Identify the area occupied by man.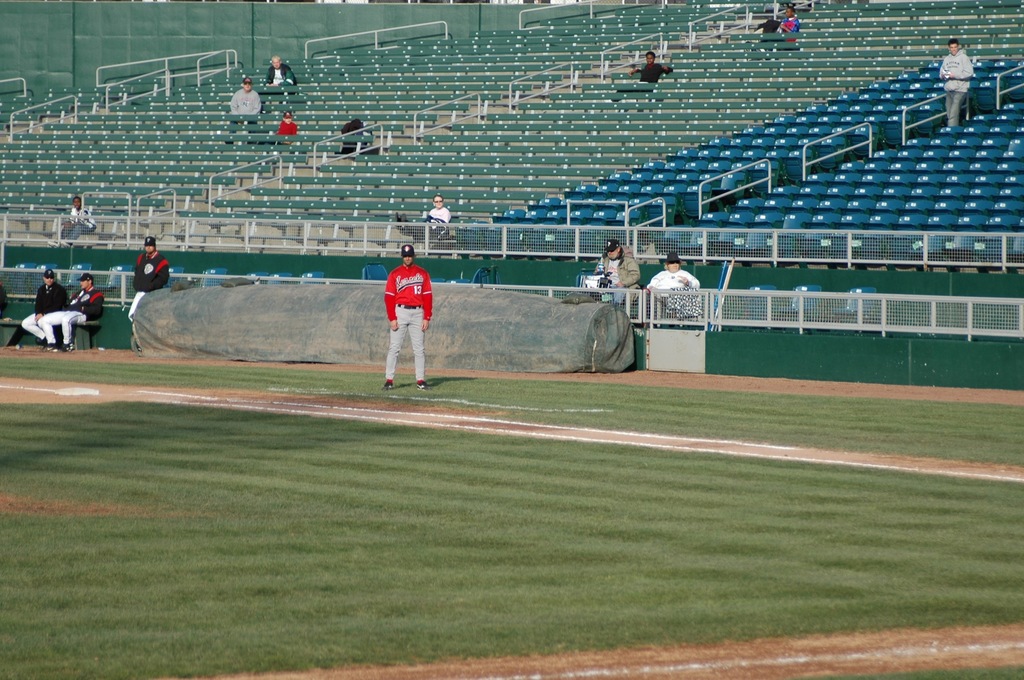
Area: 615:50:676:93.
